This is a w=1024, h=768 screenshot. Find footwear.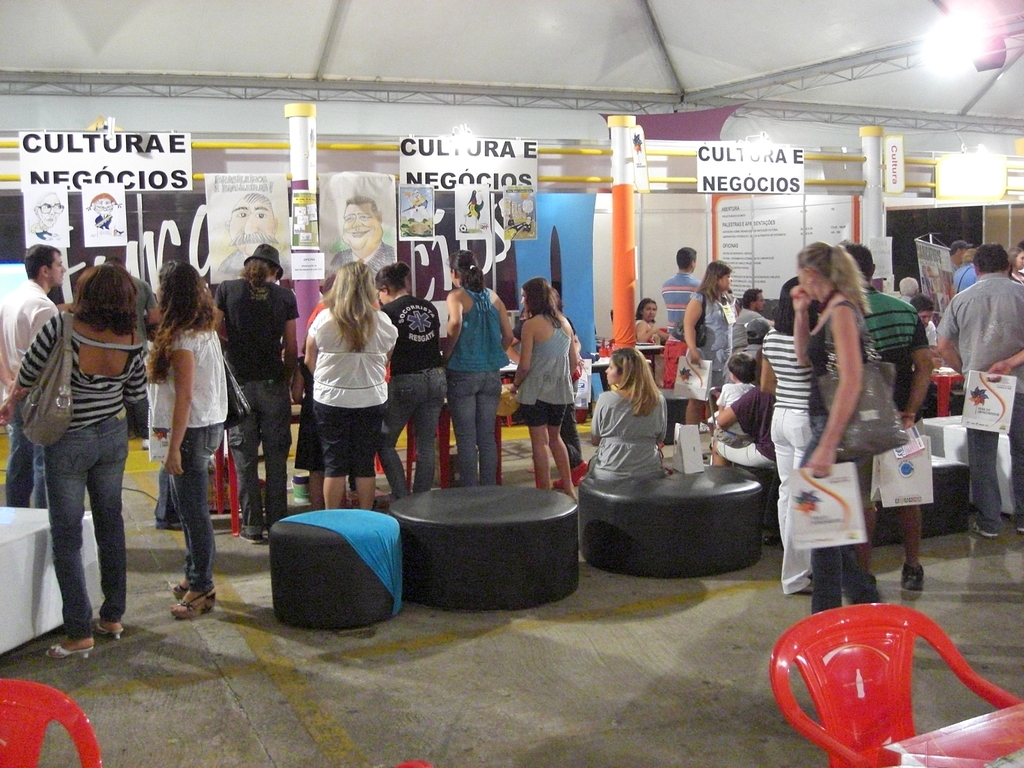
Bounding box: (1007,516,1022,538).
